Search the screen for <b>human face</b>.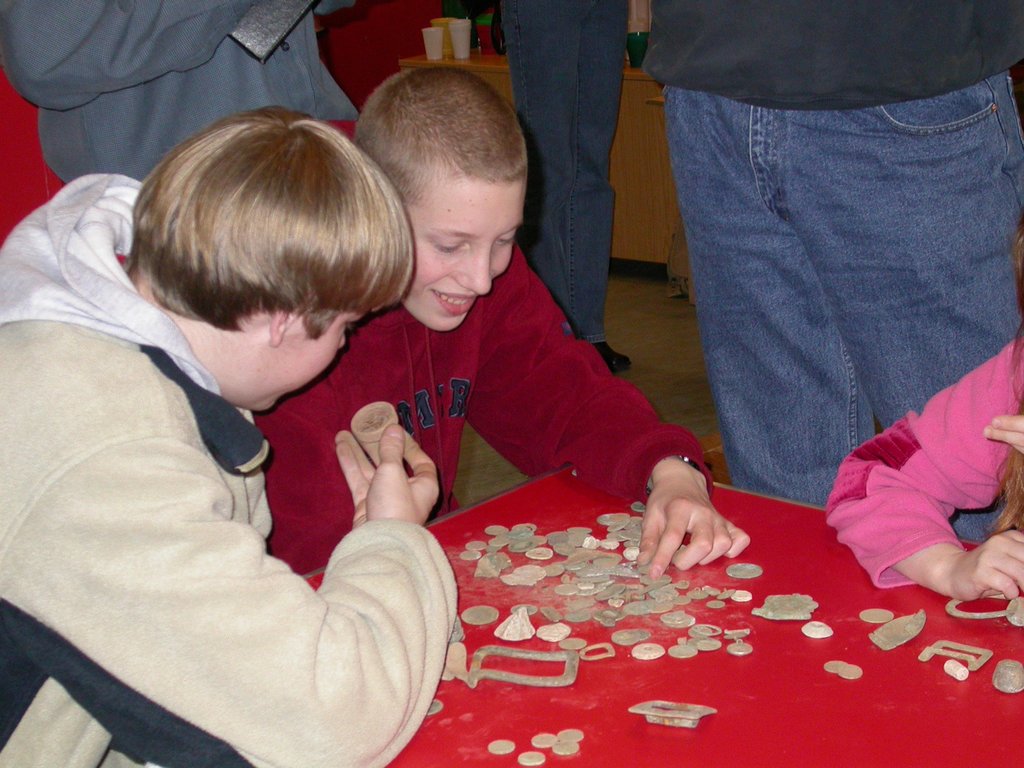
Found at bbox=[403, 180, 524, 333].
